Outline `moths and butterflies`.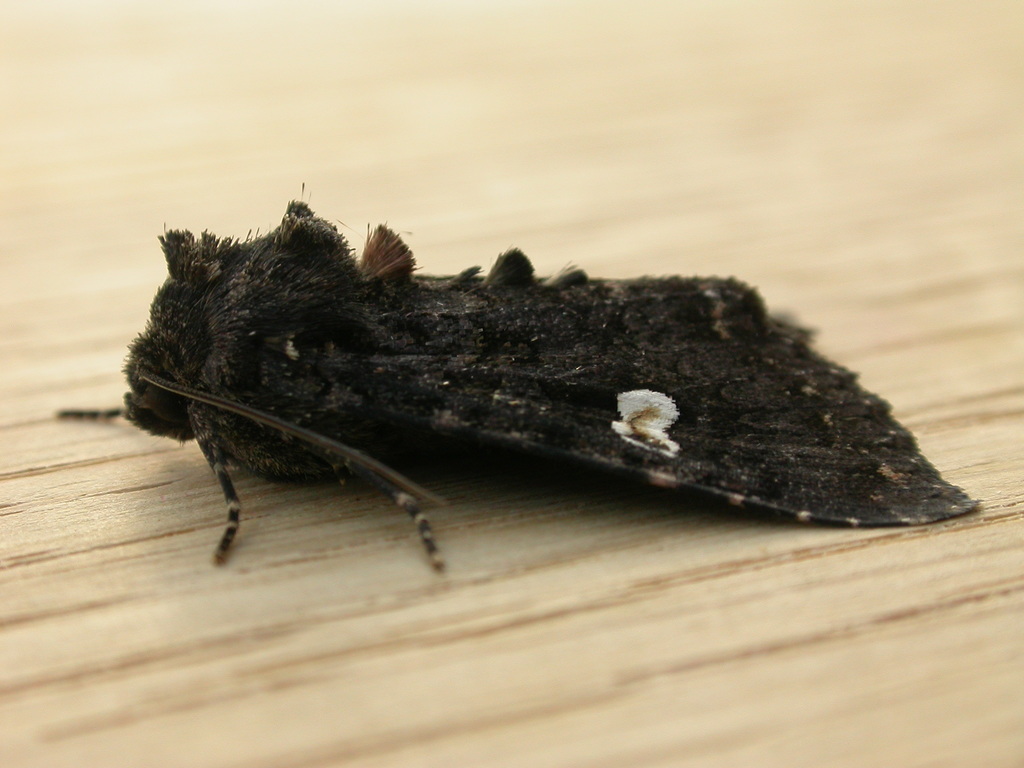
Outline: 57:173:989:580.
